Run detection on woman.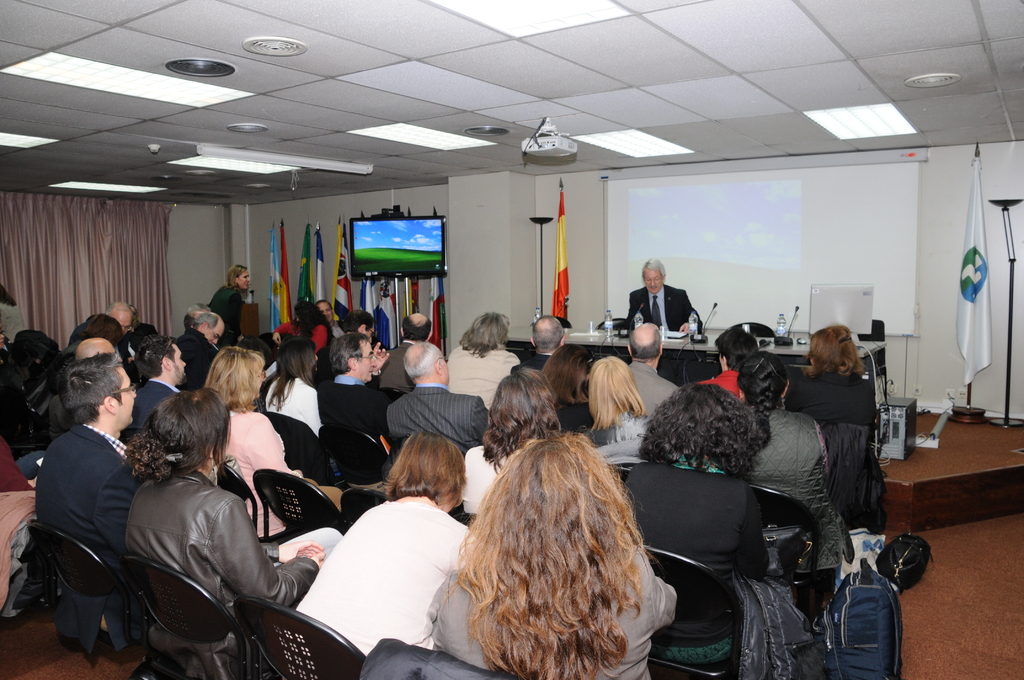
Result: <box>273,303,335,355</box>.
